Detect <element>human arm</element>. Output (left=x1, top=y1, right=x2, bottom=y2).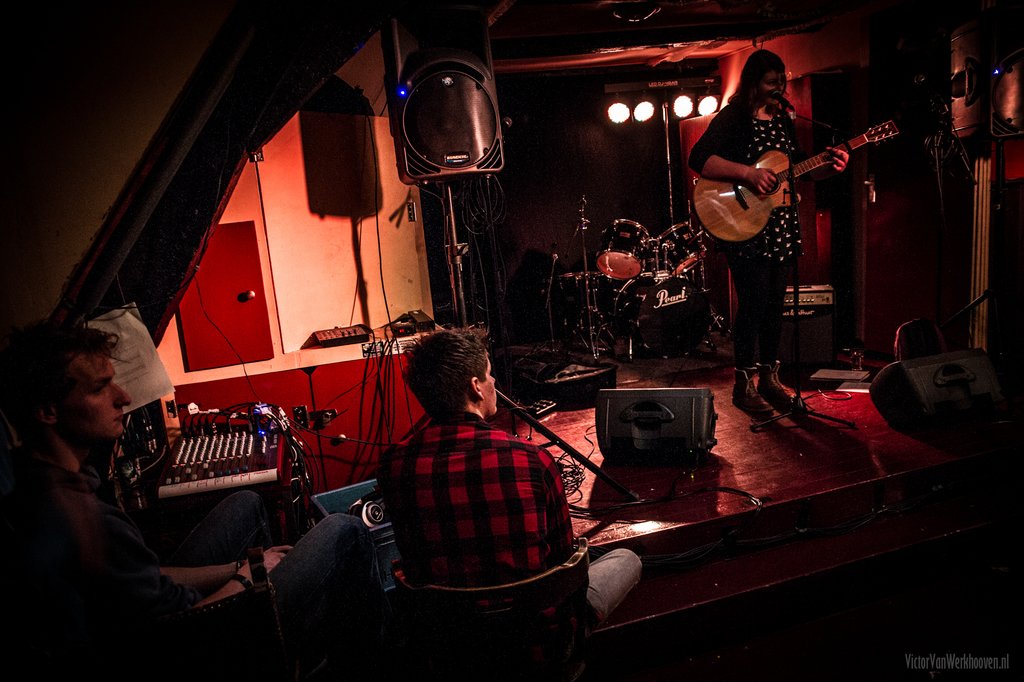
(left=154, top=540, right=294, bottom=581).
